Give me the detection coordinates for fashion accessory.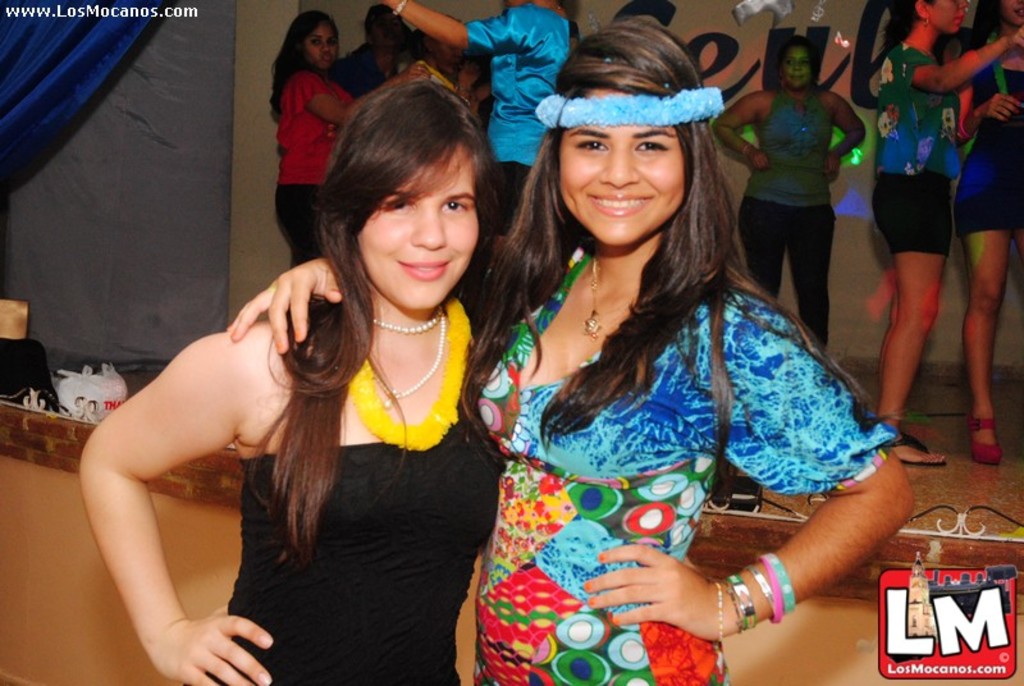
l=581, t=577, r=593, b=591.
